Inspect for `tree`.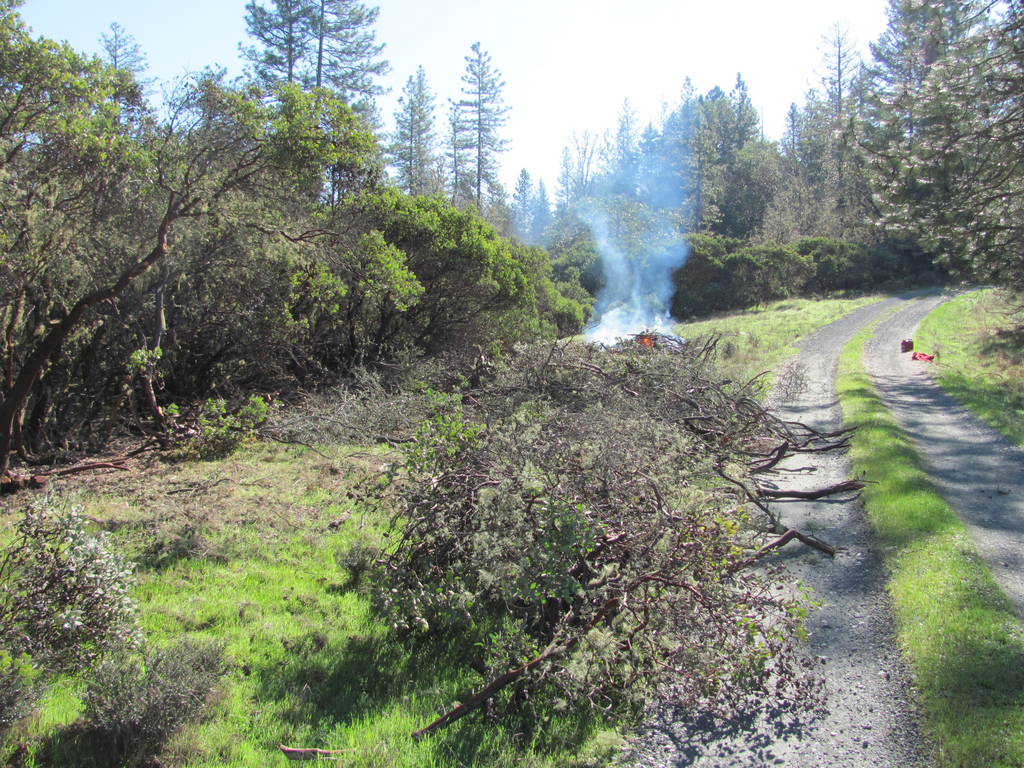
Inspection: [x1=456, y1=49, x2=504, y2=213].
